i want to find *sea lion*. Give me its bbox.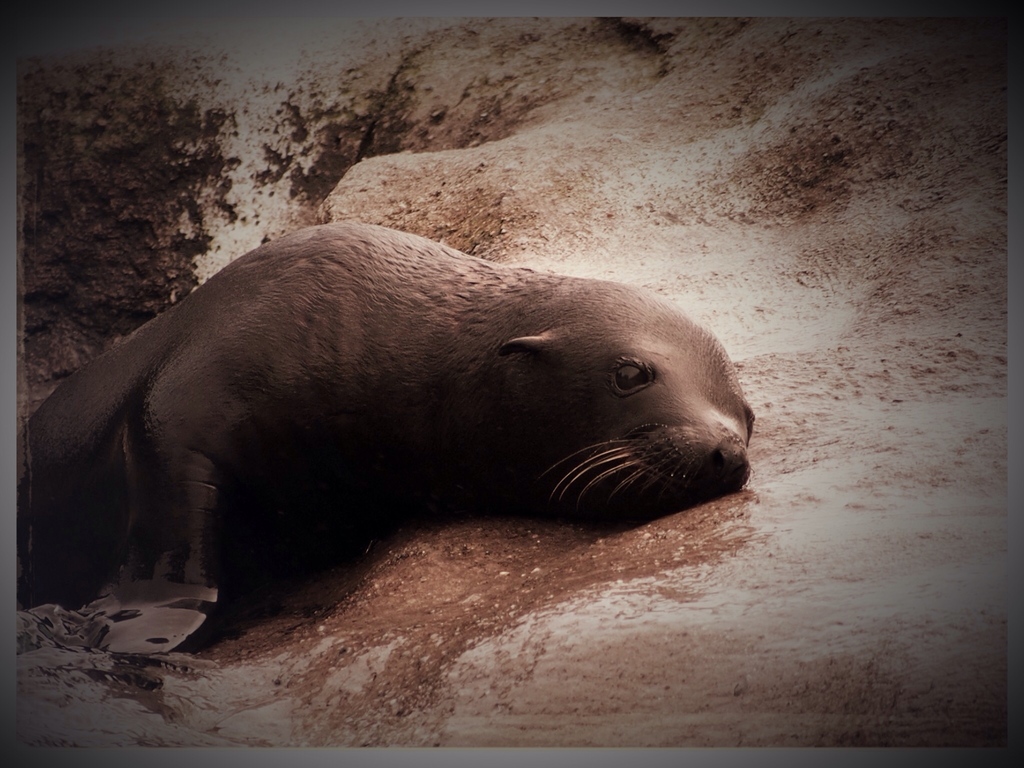
(left=10, top=219, right=754, bottom=650).
